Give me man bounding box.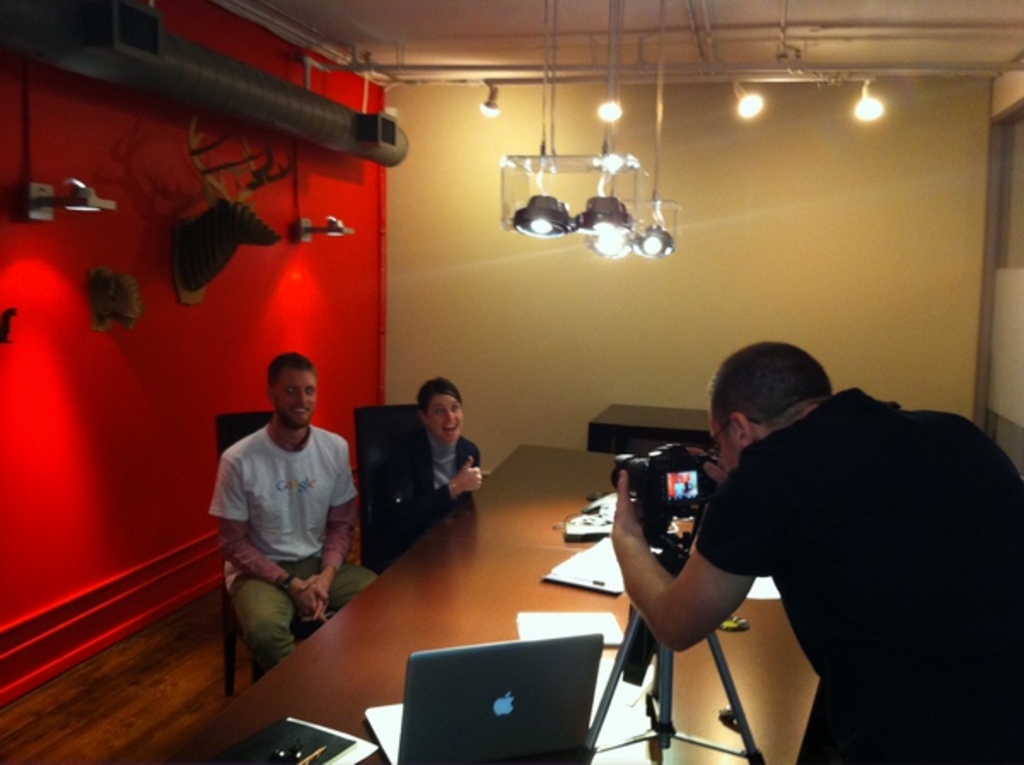
x1=210, y1=352, x2=381, y2=683.
